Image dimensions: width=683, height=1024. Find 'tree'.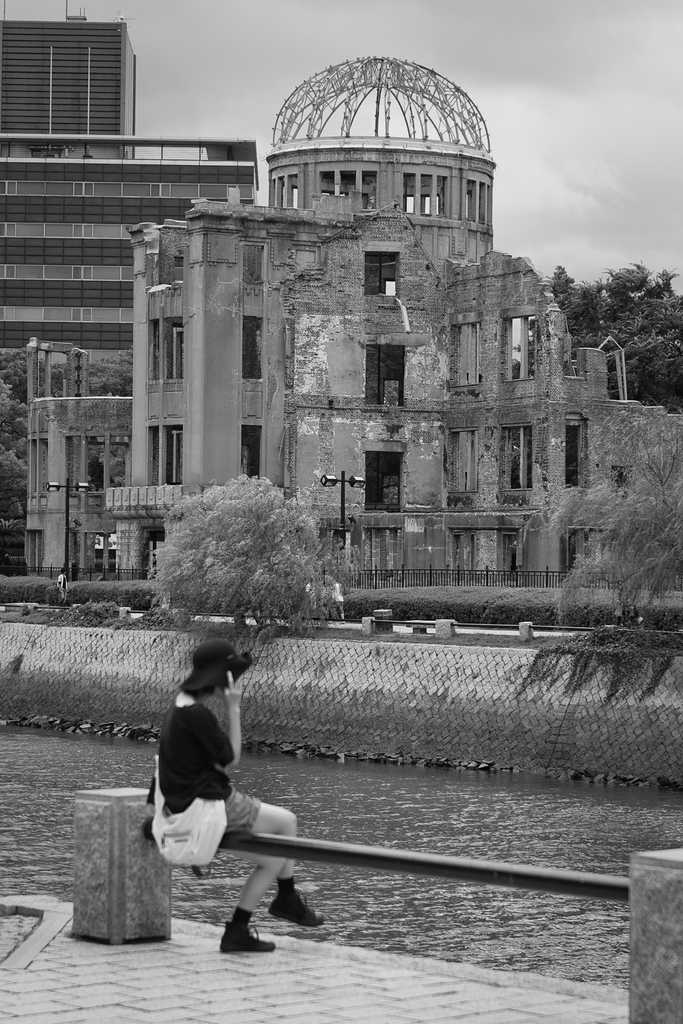
(x1=138, y1=477, x2=360, y2=619).
